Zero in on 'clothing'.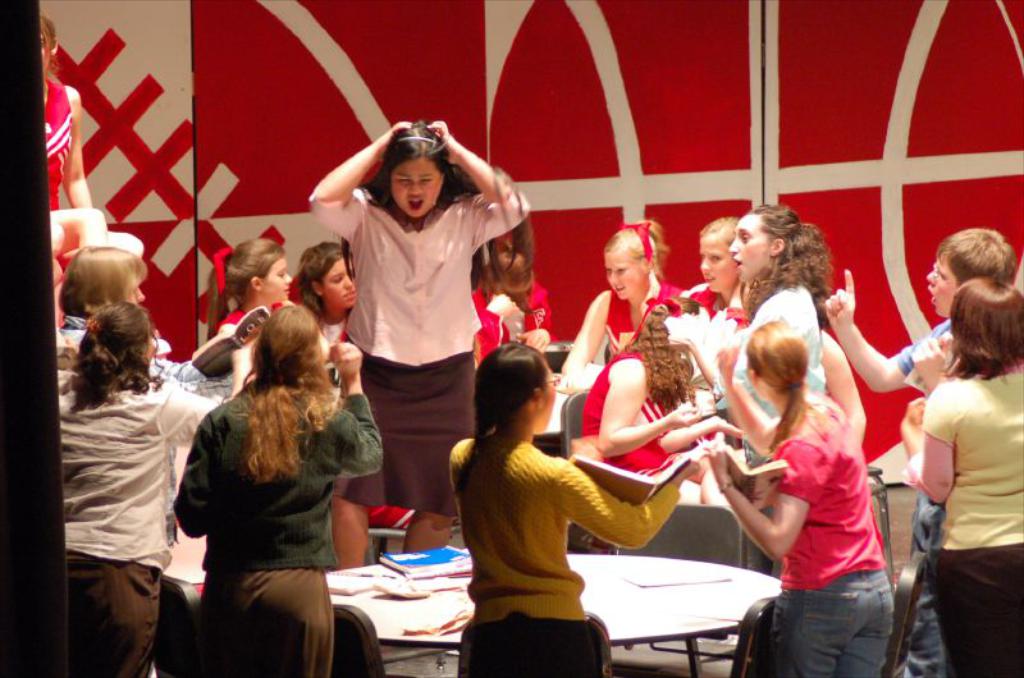
Zeroed in: (168, 388, 380, 677).
